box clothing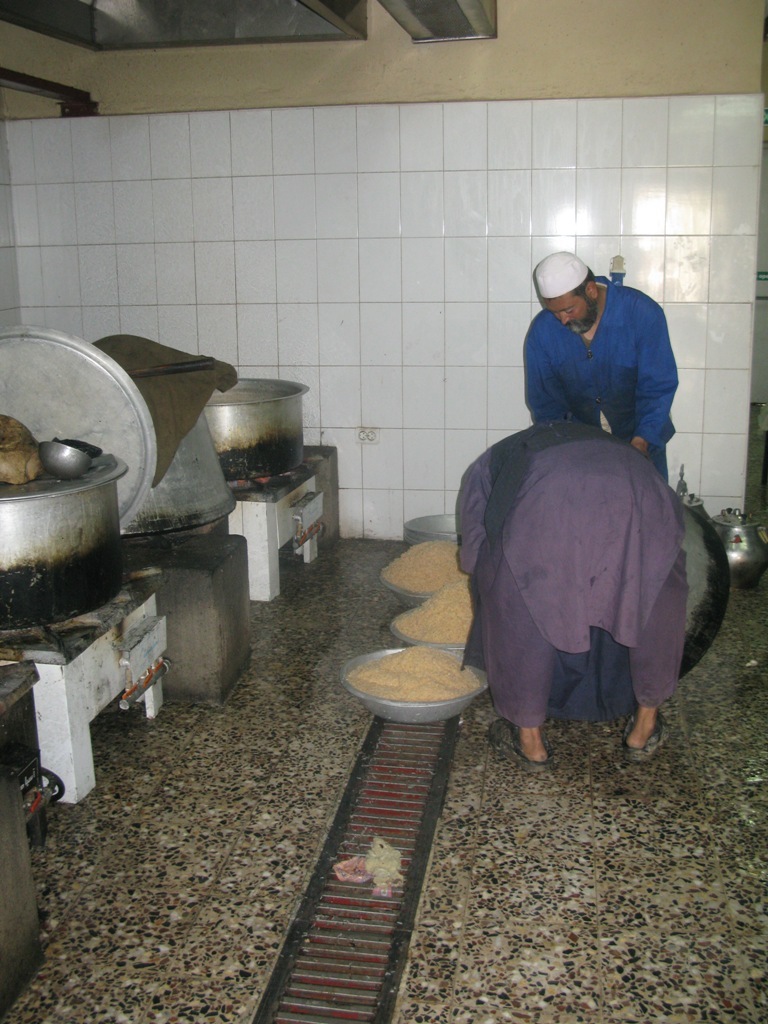
BBox(529, 268, 676, 481)
